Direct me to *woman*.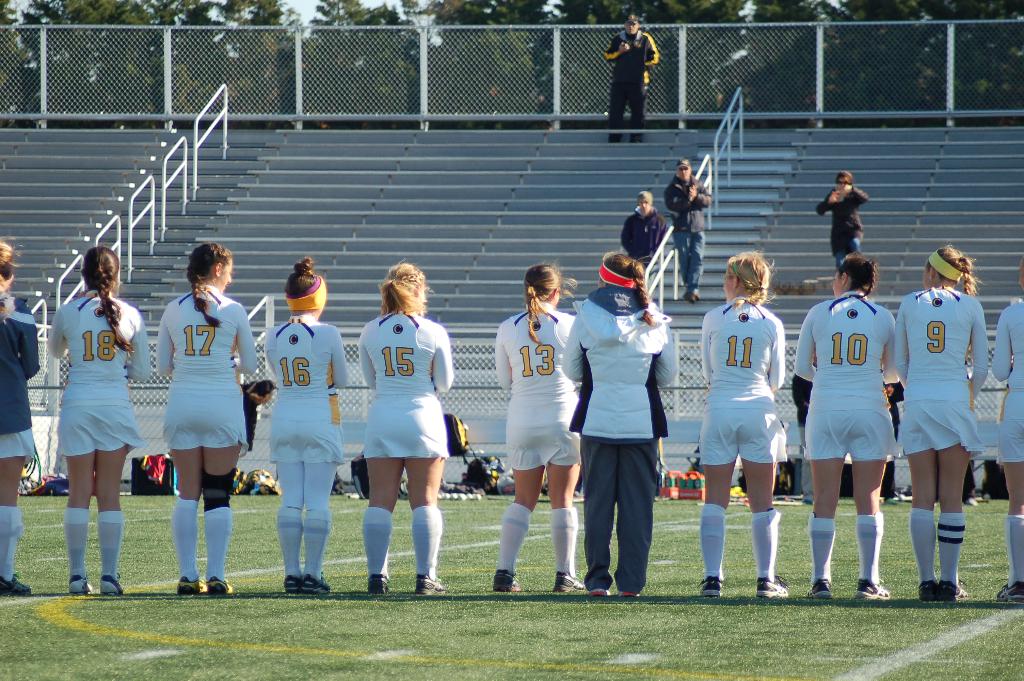
Direction: bbox(264, 256, 346, 595).
